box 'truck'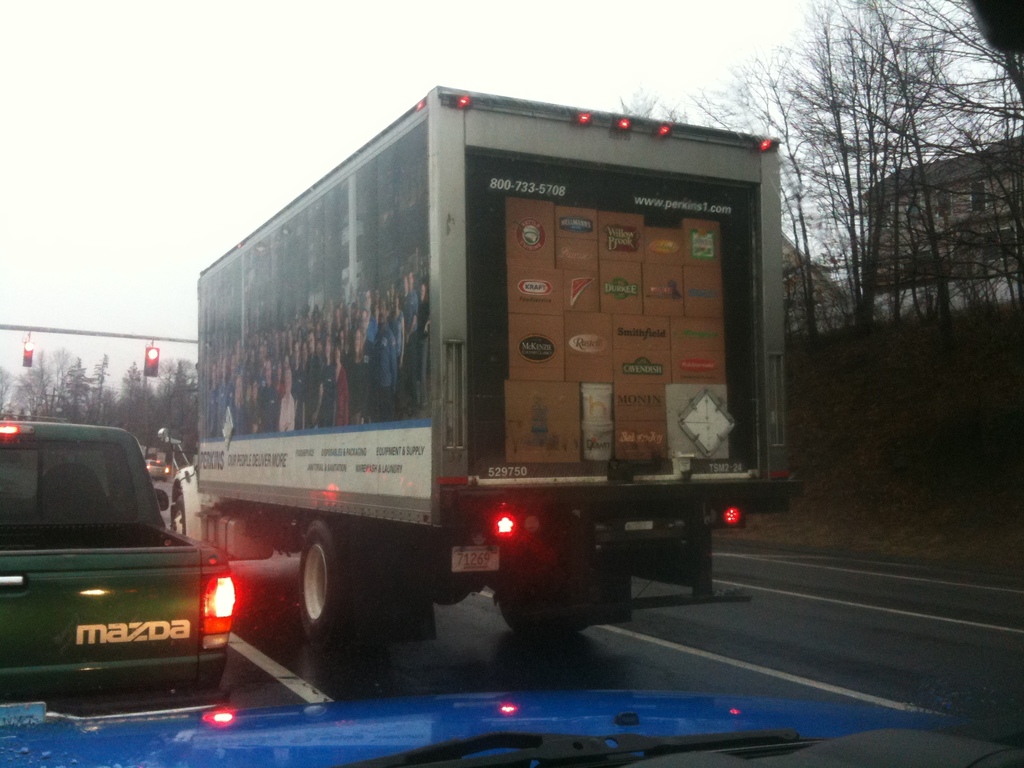
{"left": 150, "top": 92, "right": 789, "bottom": 676}
